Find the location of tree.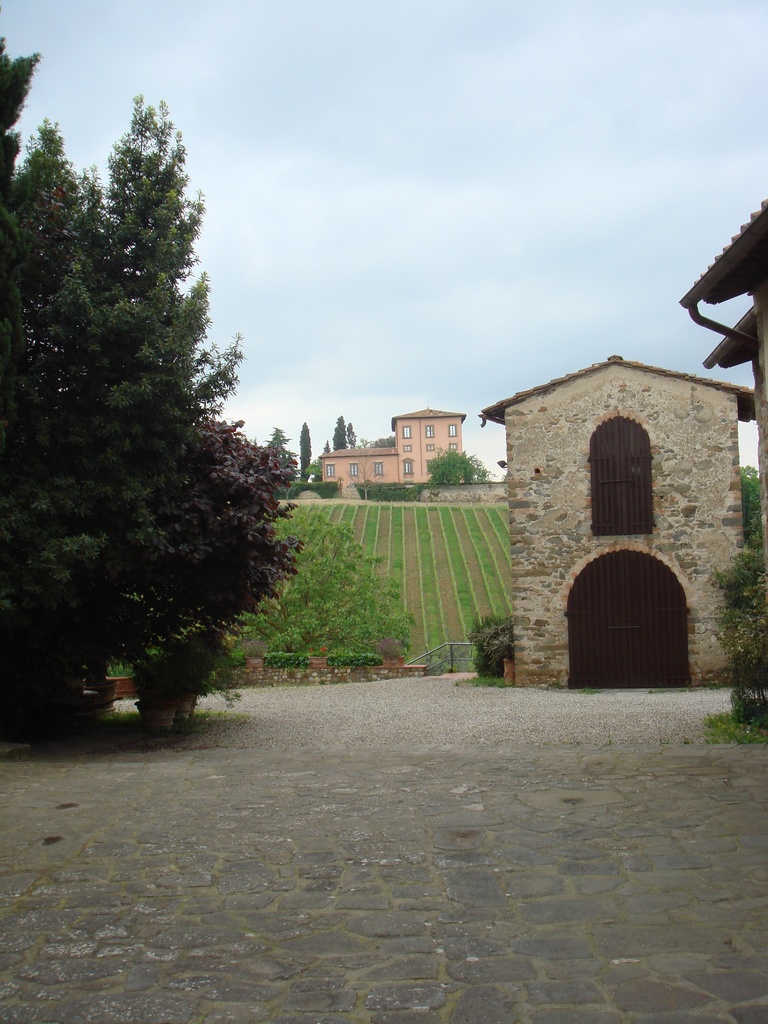
Location: l=347, t=422, r=357, b=448.
